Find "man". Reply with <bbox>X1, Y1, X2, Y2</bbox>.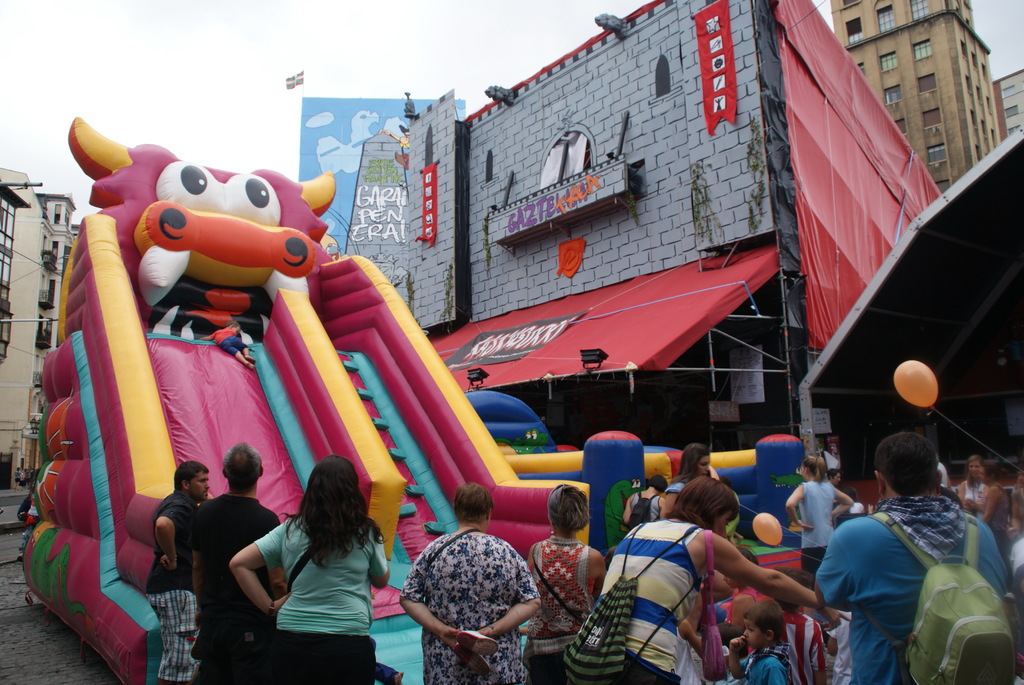
<bbox>189, 441, 280, 684</bbox>.
